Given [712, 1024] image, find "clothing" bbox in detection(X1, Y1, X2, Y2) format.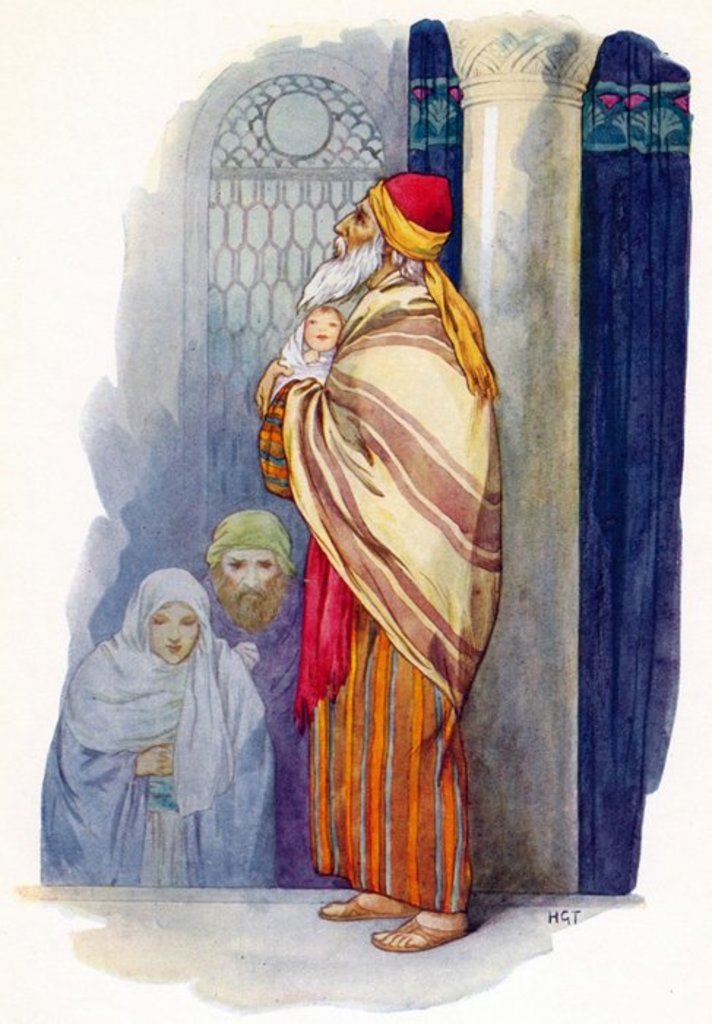
detection(194, 576, 346, 891).
